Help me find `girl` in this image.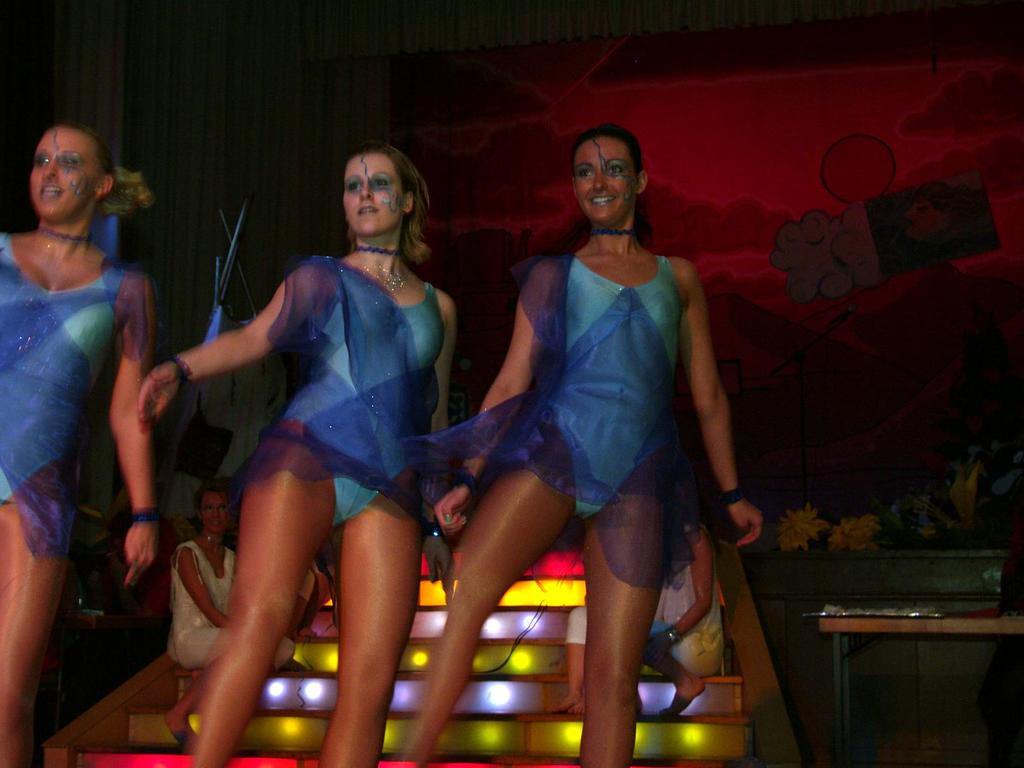
Found it: bbox=[168, 474, 296, 736].
